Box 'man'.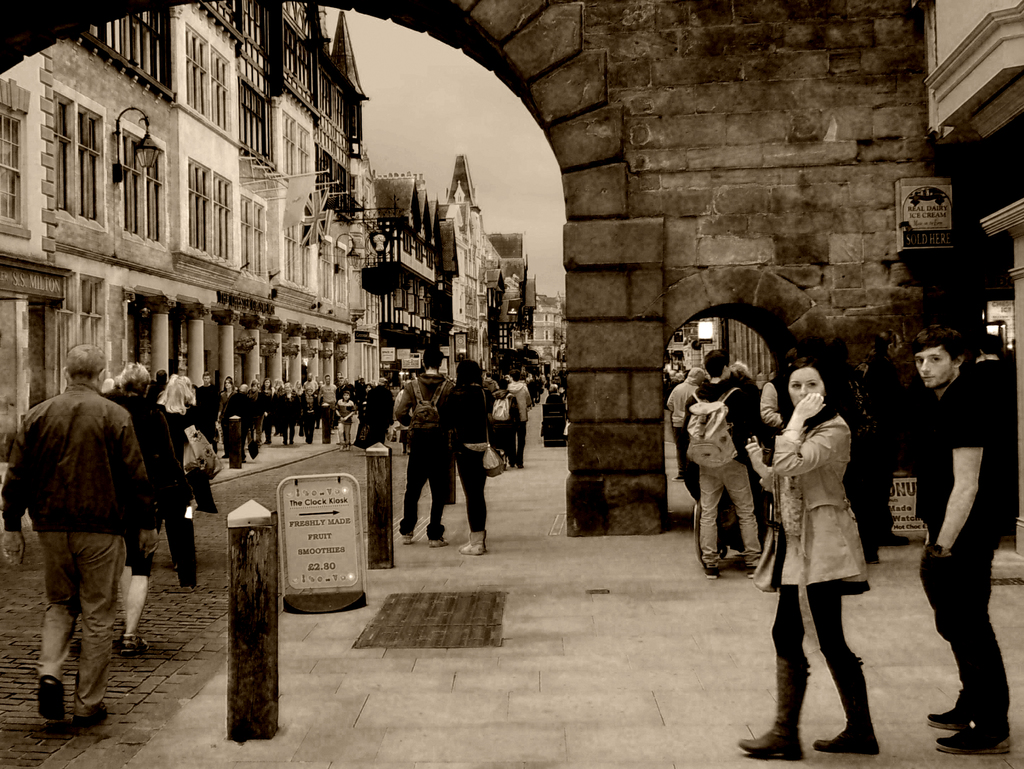
bbox=(314, 374, 340, 447).
